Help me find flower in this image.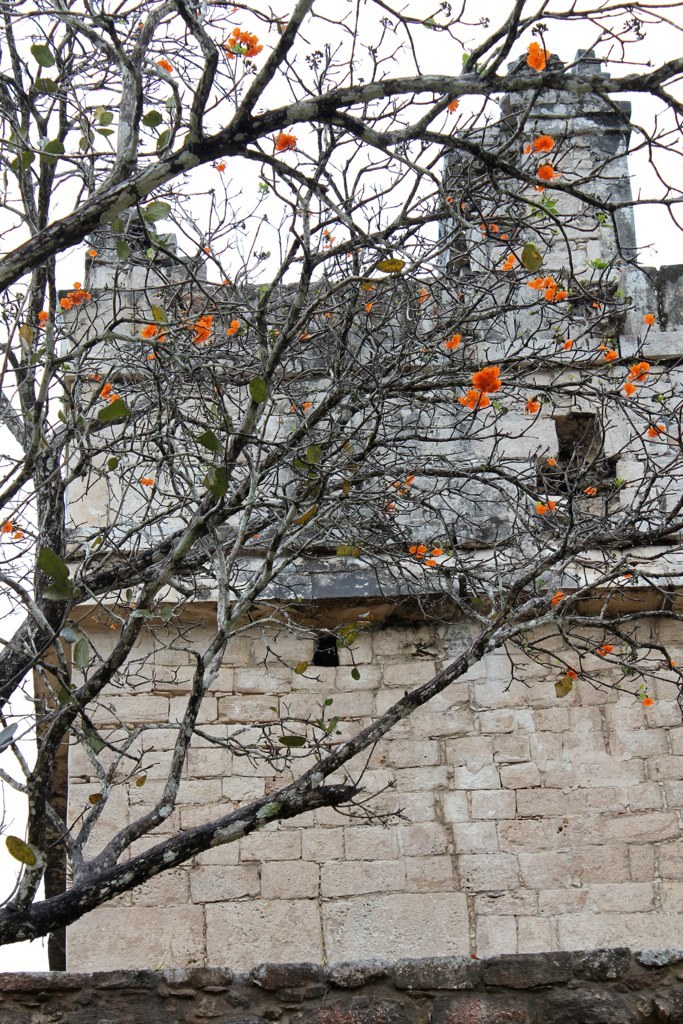
Found it: l=502, t=235, r=511, b=245.
